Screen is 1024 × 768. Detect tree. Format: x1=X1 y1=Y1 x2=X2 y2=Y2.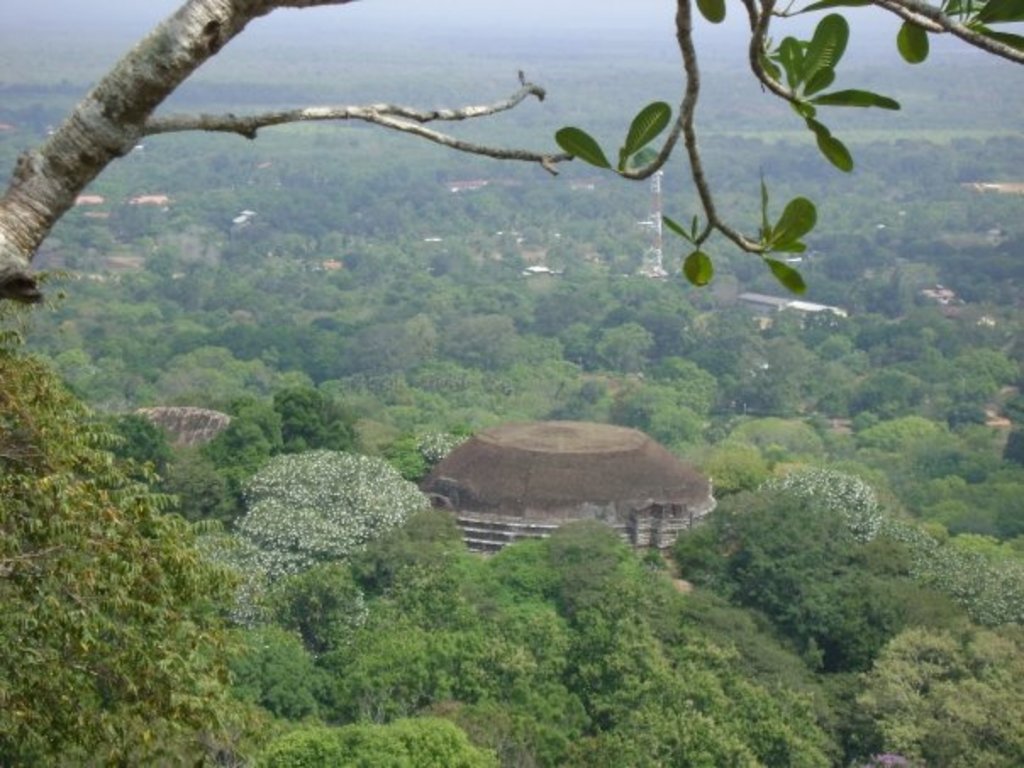
x1=454 y1=310 x2=529 y2=368.
